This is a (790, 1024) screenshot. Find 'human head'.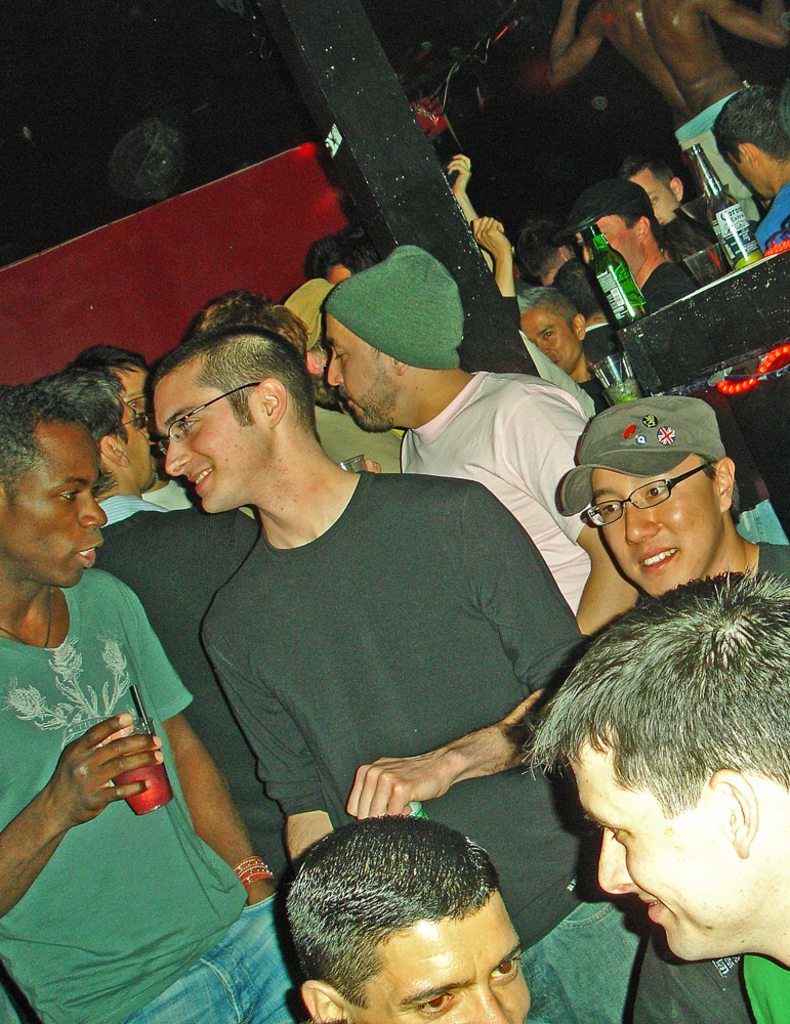
Bounding box: <box>190,294,320,391</box>.
